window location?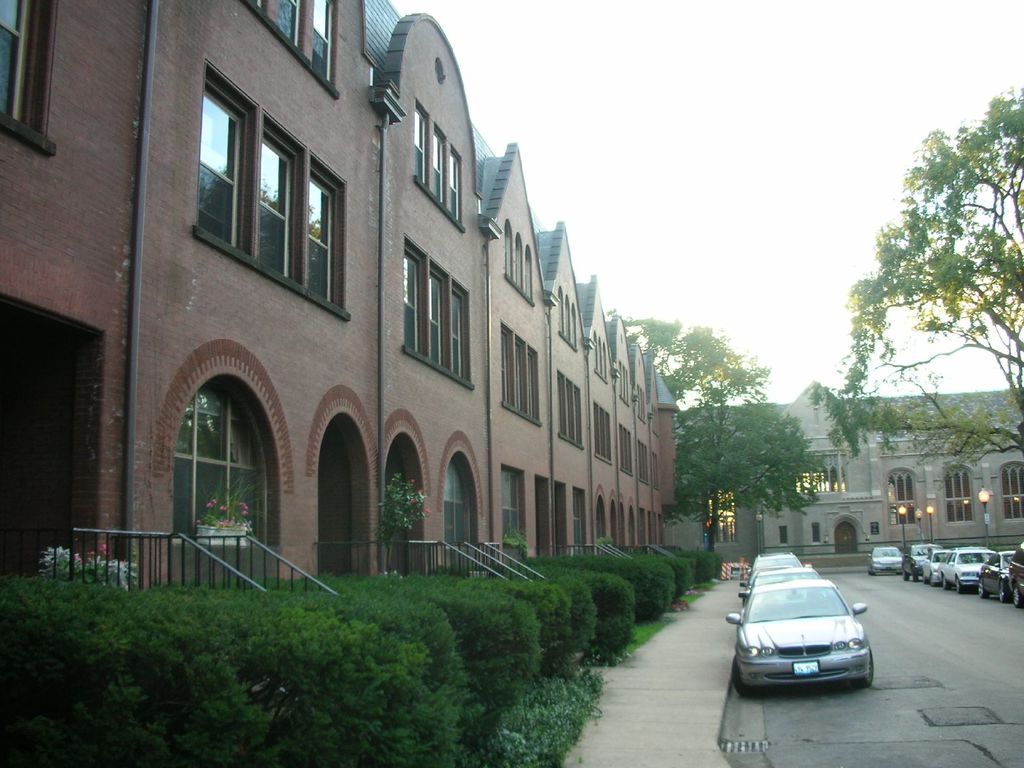
Rect(251, 0, 335, 81)
